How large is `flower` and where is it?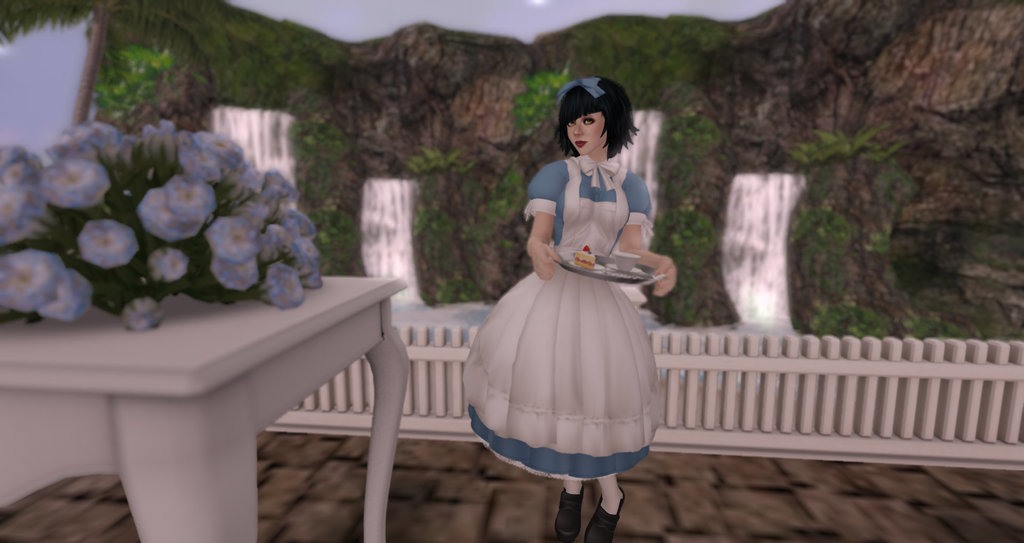
Bounding box: {"left": 44, "top": 126, "right": 122, "bottom": 202}.
